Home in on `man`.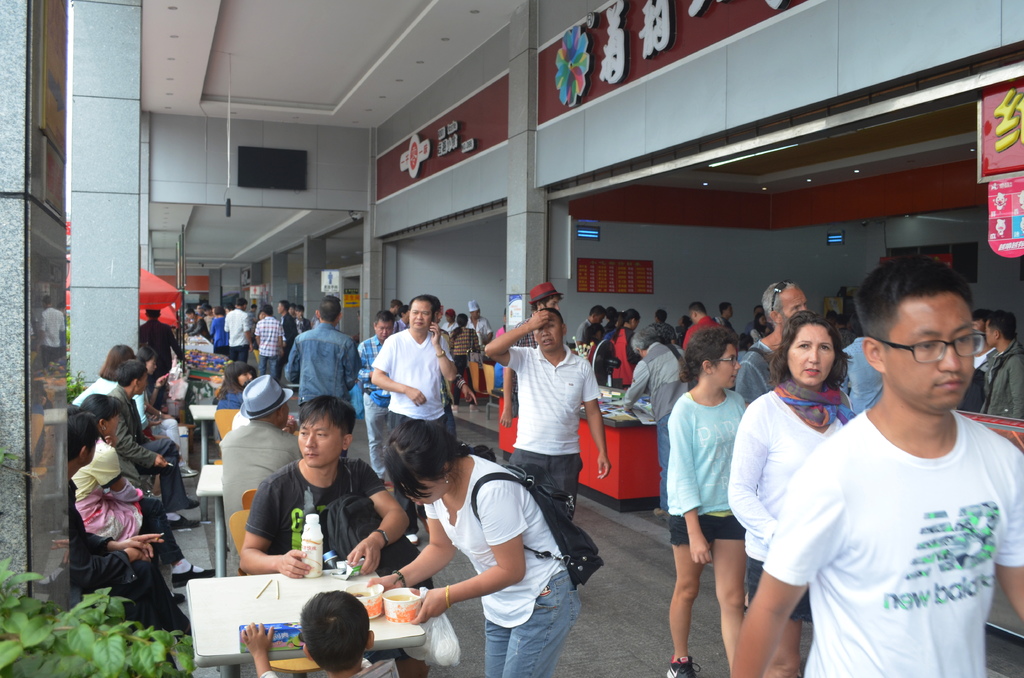
Homed in at Rect(684, 306, 723, 350).
